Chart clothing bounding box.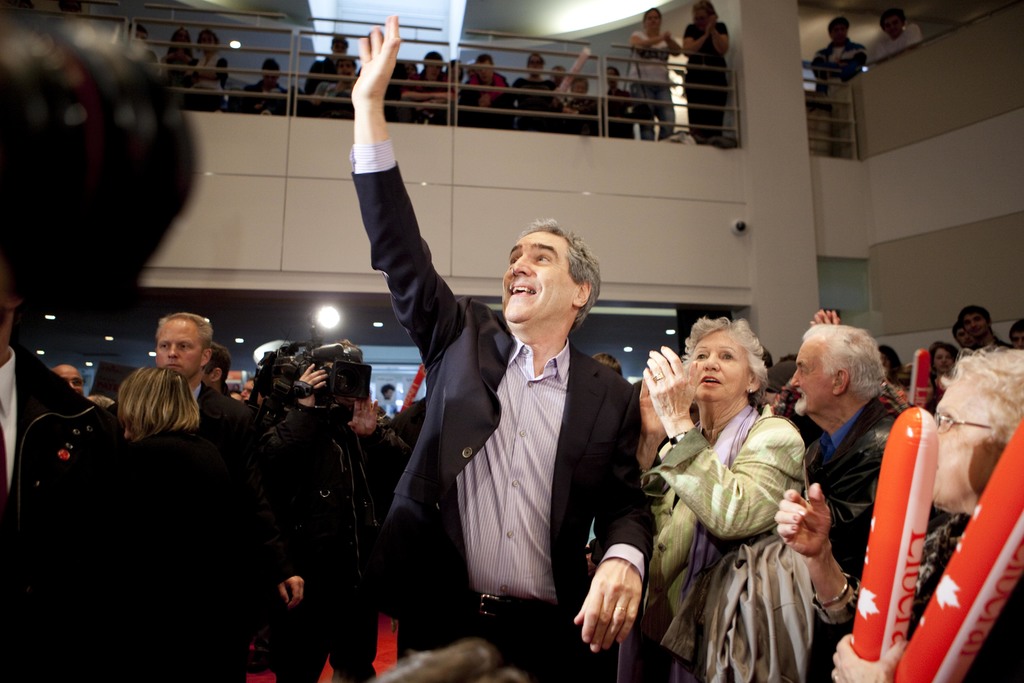
Charted: <bbox>7, 338, 192, 682</bbox>.
